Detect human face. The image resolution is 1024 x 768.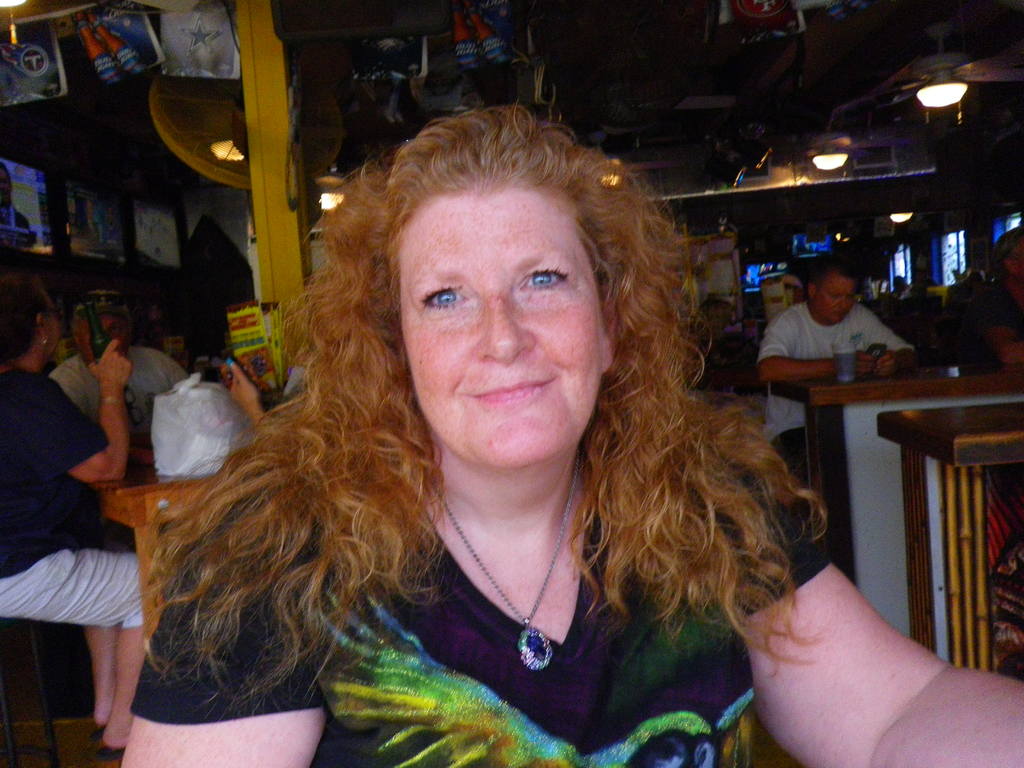
[left=47, top=294, right=63, bottom=362].
